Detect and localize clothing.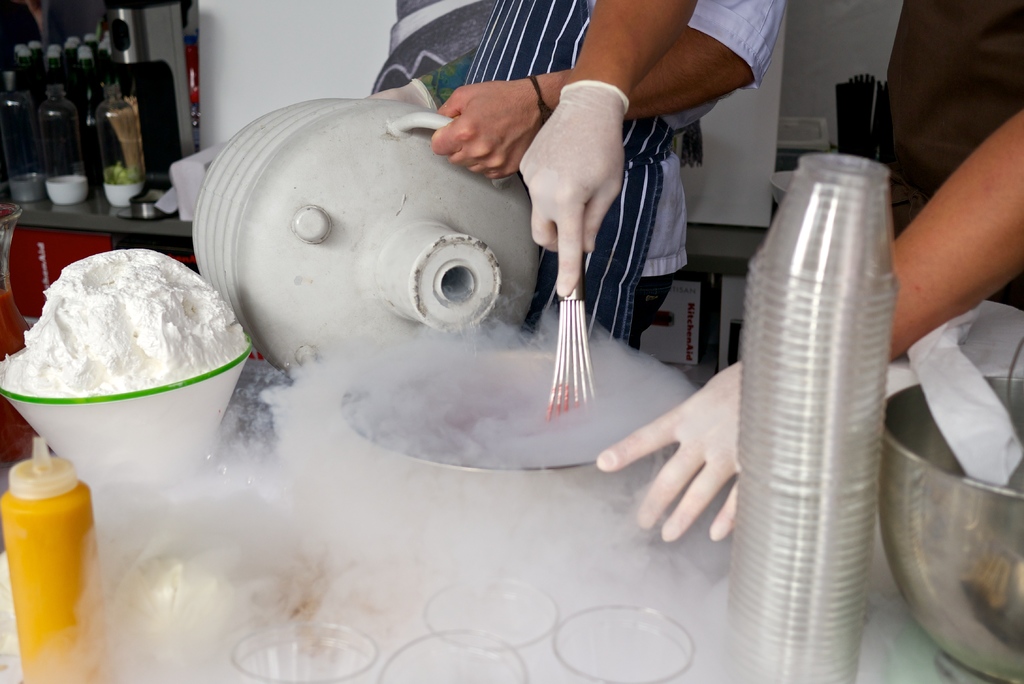
Localized at x1=417, y1=0, x2=784, y2=348.
